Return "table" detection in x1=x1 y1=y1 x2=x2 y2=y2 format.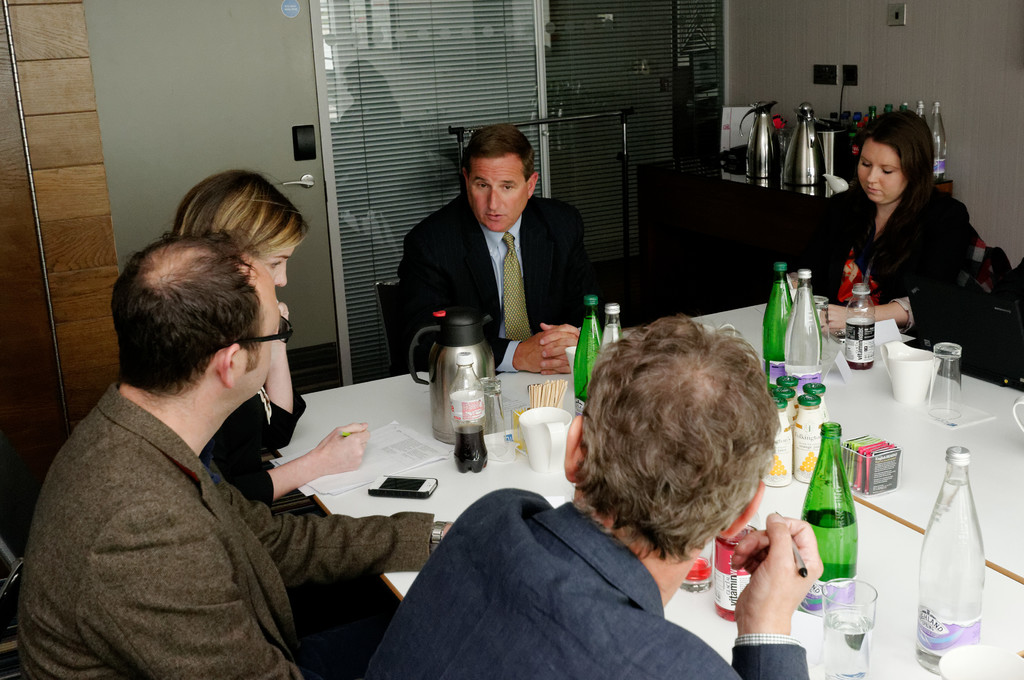
x1=220 y1=383 x2=900 y2=679.
